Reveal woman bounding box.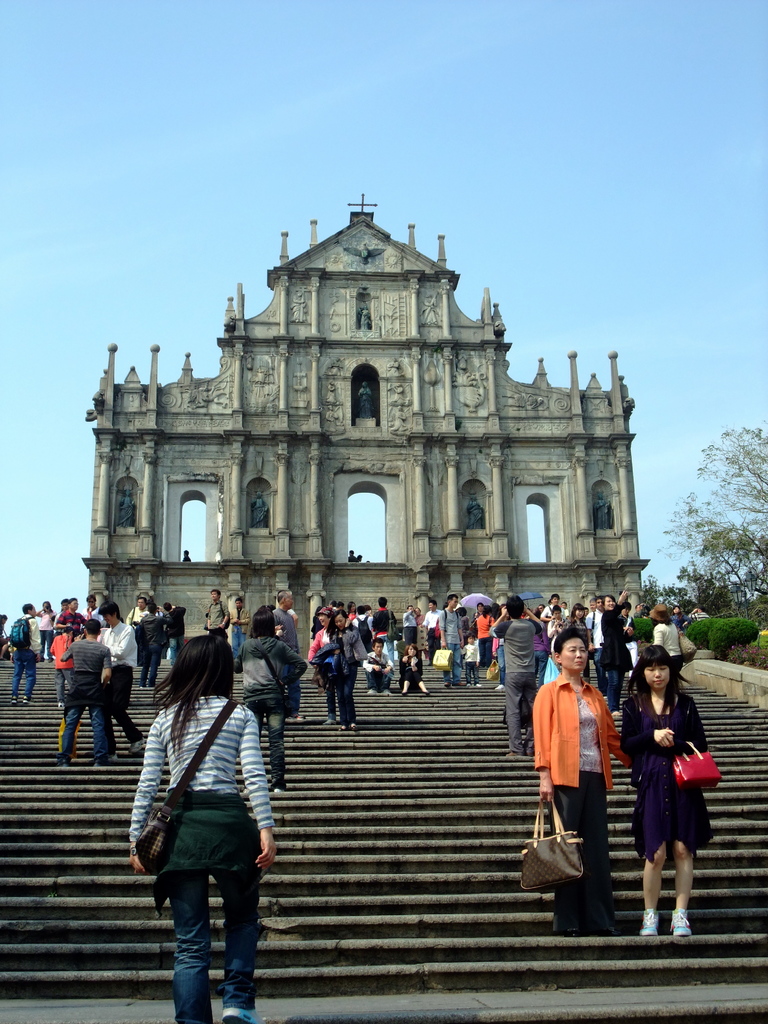
Revealed: locate(618, 643, 716, 945).
